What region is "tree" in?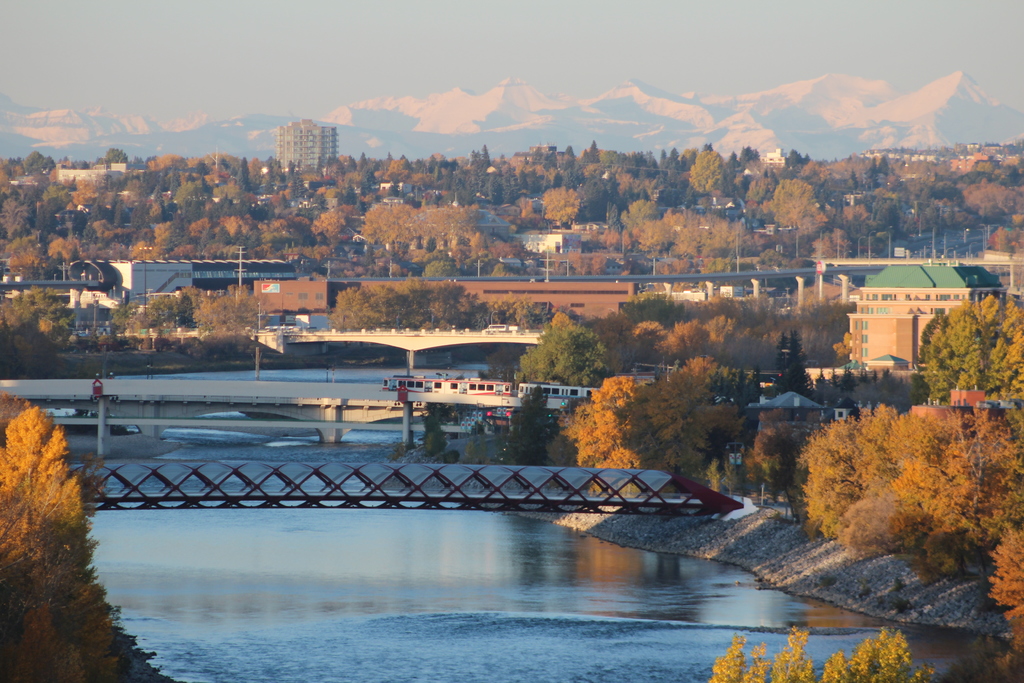
box=[969, 401, 1023, 552].
